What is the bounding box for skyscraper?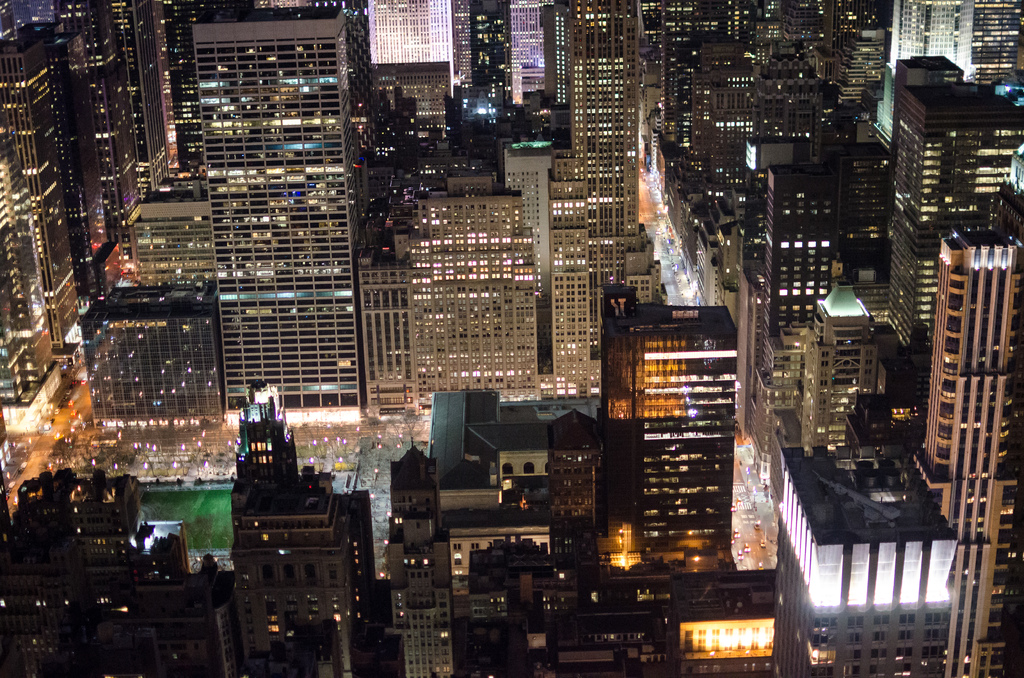
(189,10,359,428).
